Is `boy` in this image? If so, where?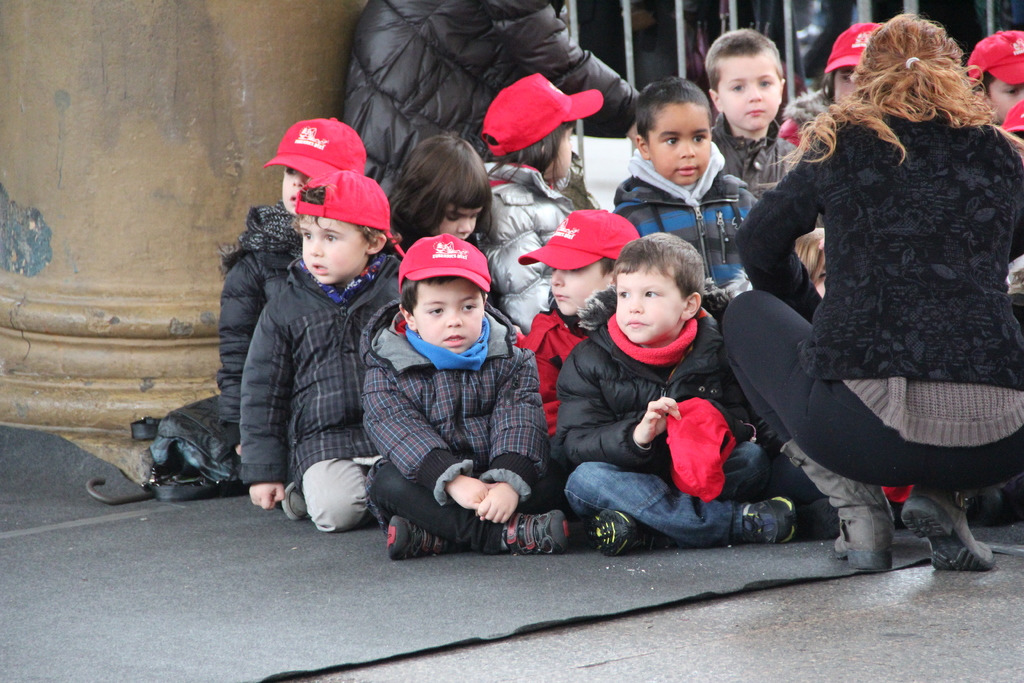
Yes, at (left=614, top=76, right=758, bottom=325).
